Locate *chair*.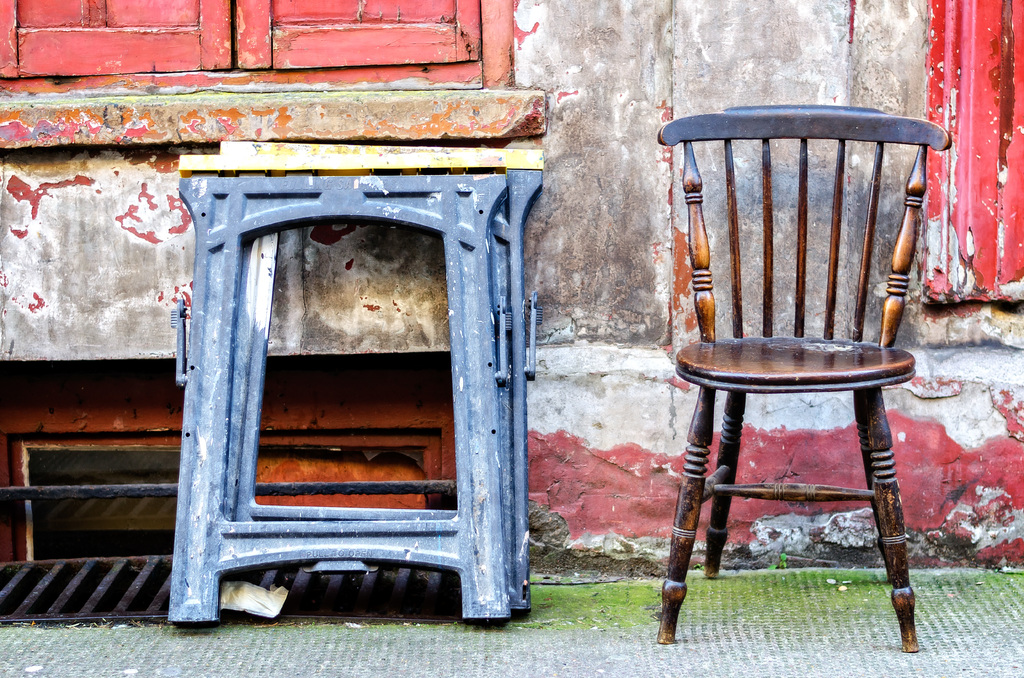
Bounding box: bbox=[642, 83, 938, 652].
